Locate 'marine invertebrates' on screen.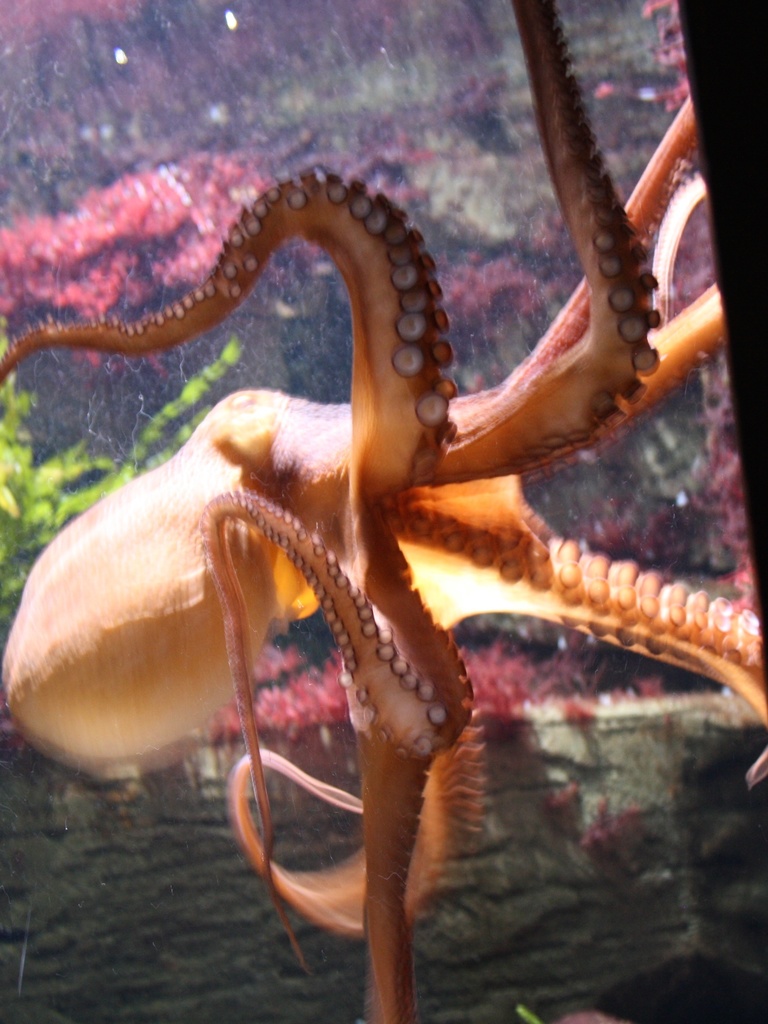
On screen at detection(1, 2, 767, 1021).
